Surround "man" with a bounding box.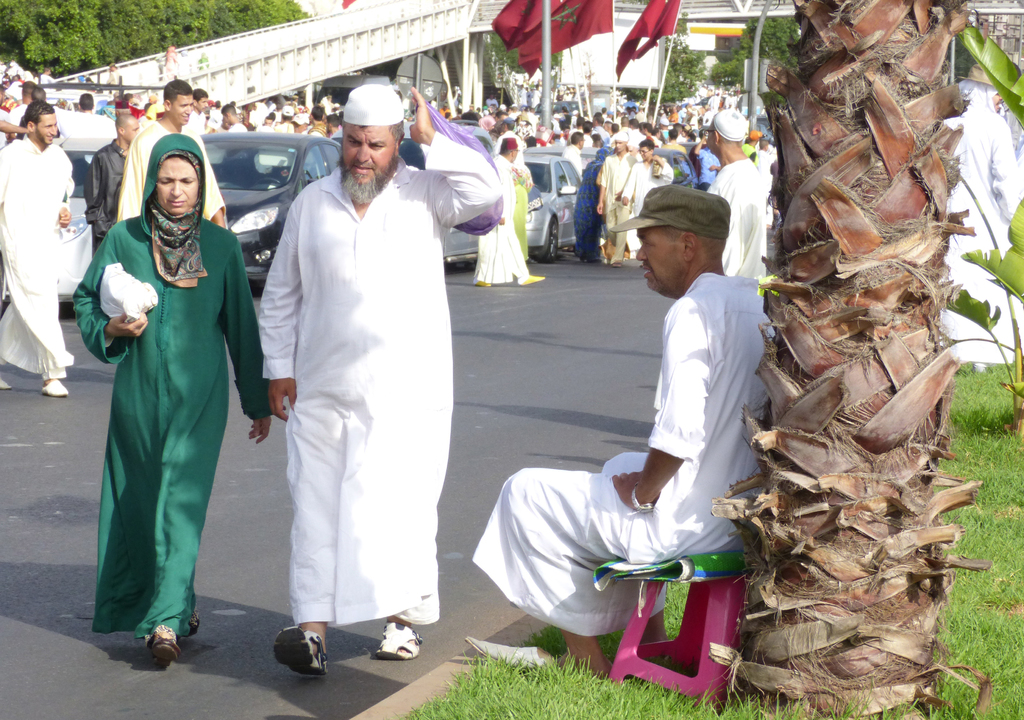
527 182 784 664.
